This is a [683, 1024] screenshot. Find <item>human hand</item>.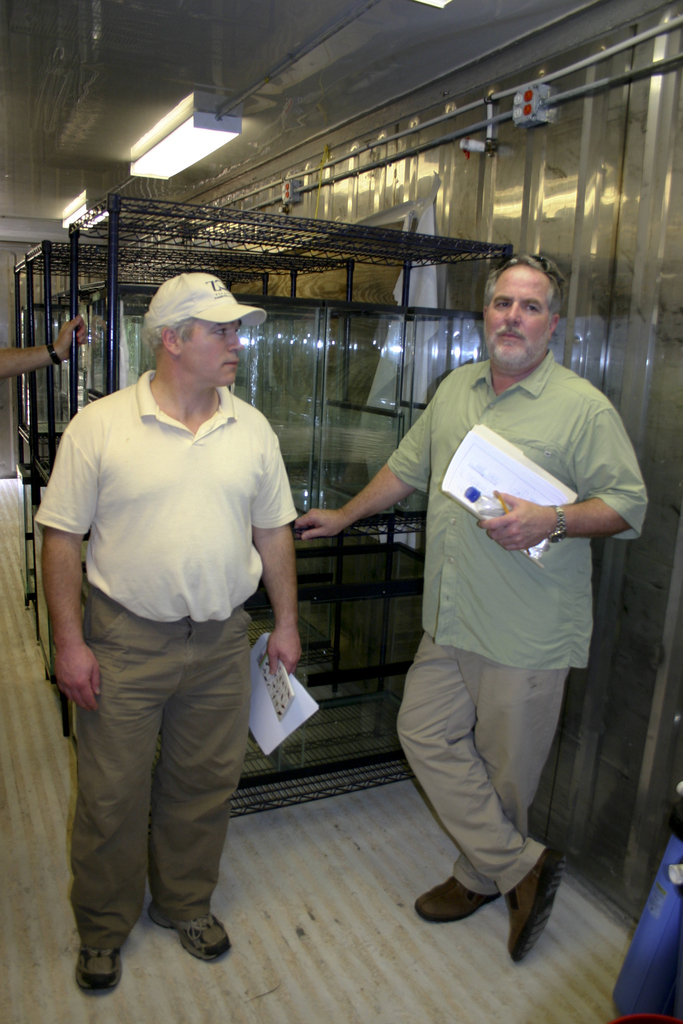
Bounding box: <box>265,620,306,678</box>.
